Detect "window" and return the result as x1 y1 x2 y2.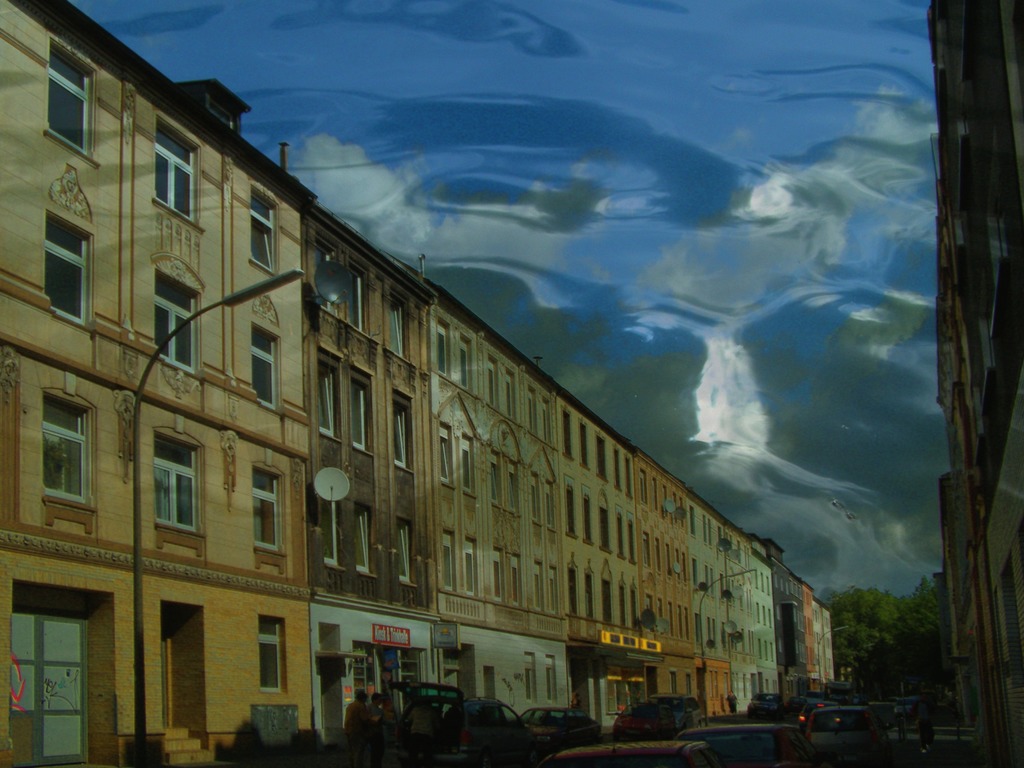
561 399 579 464.
